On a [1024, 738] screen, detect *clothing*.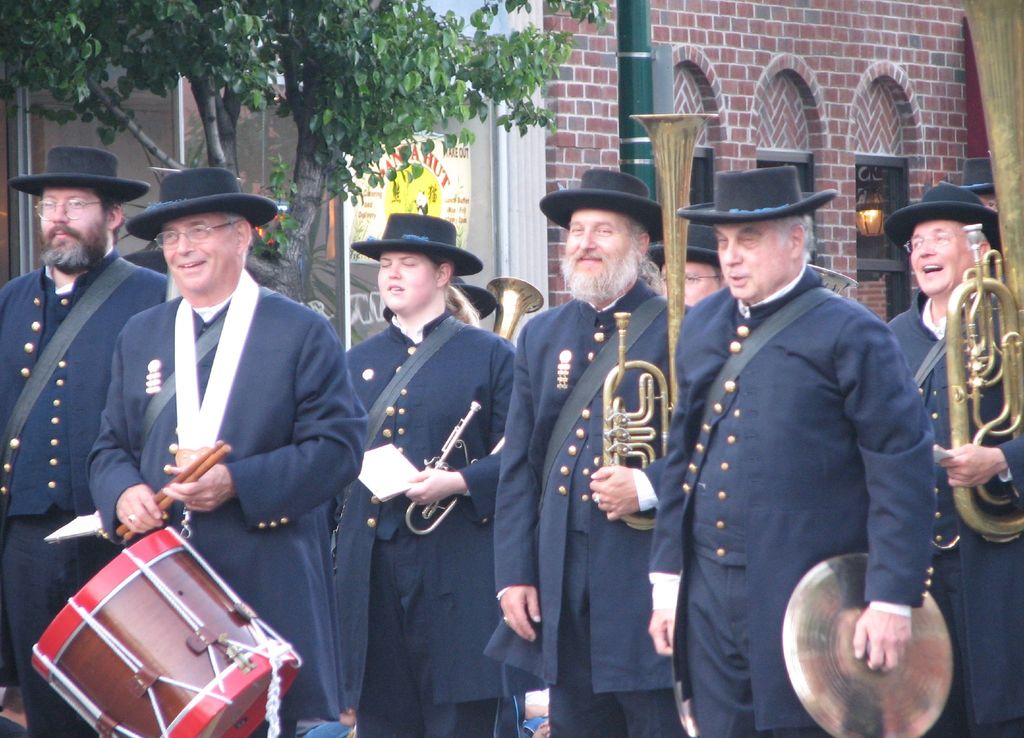
x1=655, y1=207, x2=950, y2=737.
